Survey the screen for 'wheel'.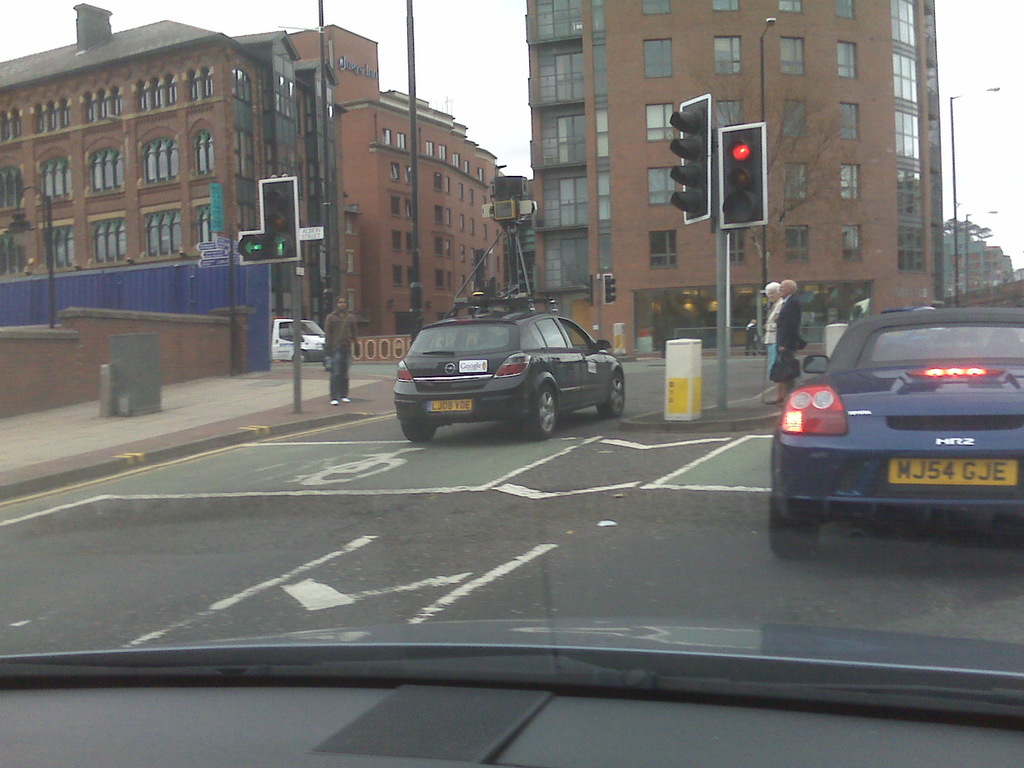
Survey found: 770,496,816,556.
